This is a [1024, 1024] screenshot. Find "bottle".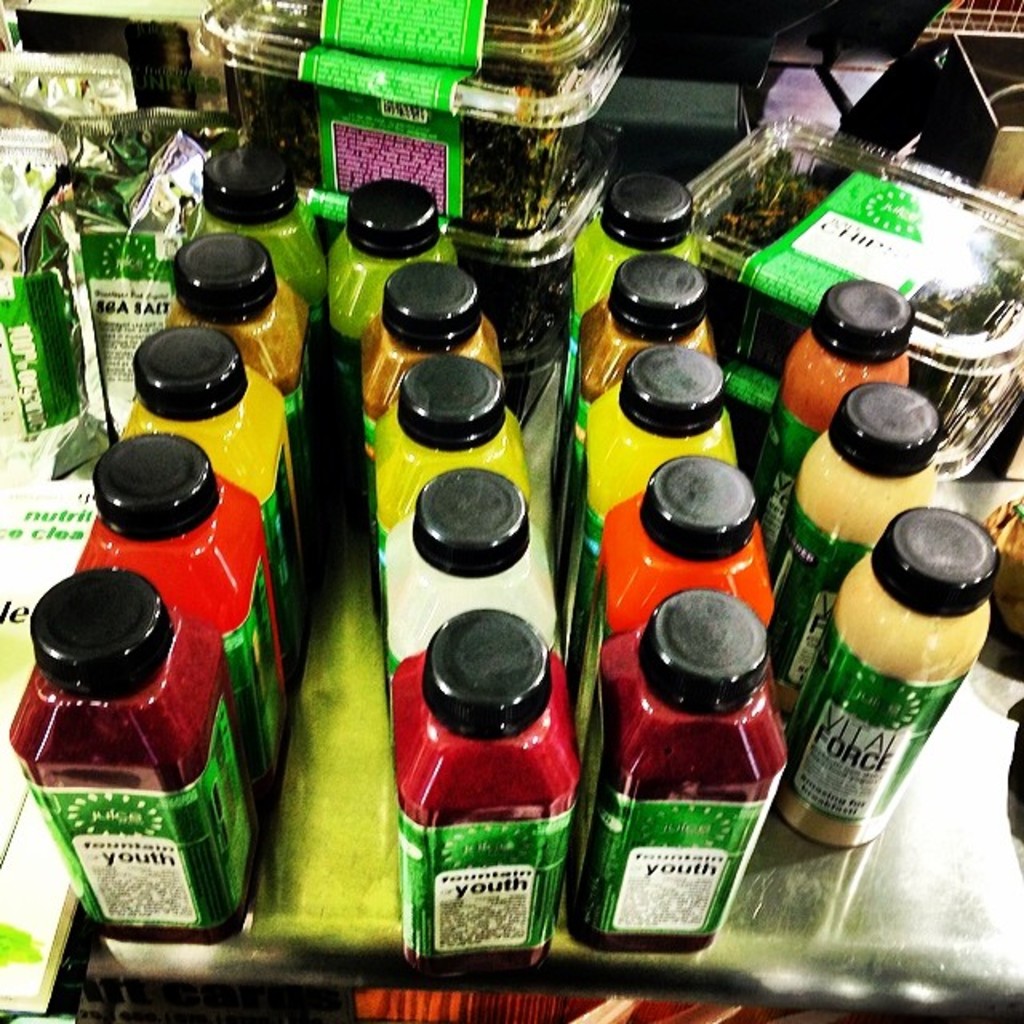
Bounding box: select_region(573, 347, 730, 616).
